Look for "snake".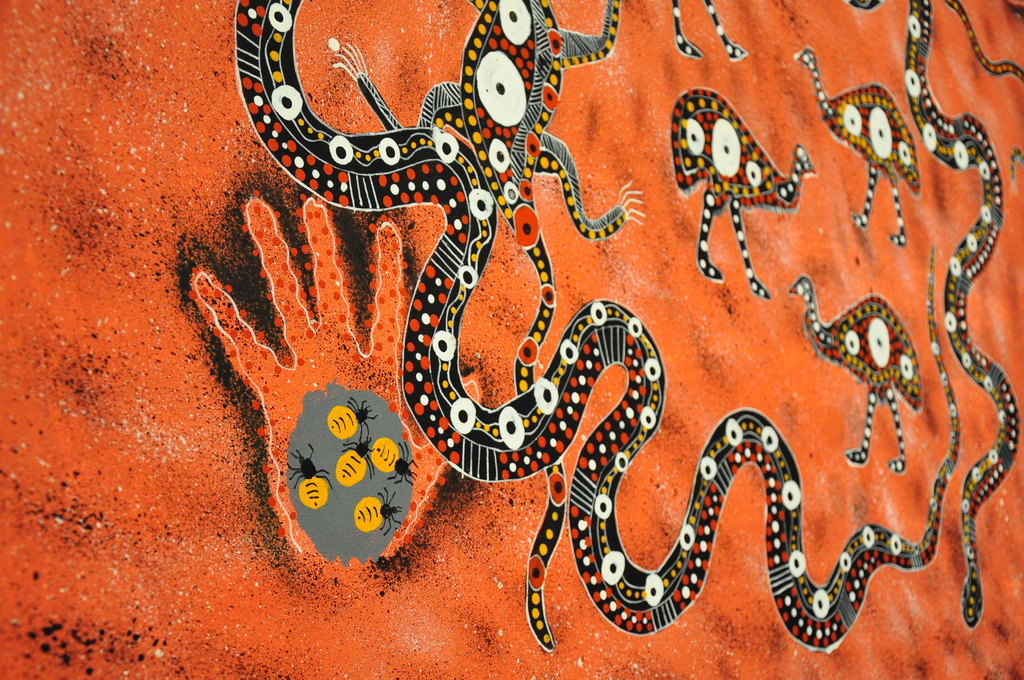
Found: 851,0,1022,634.
